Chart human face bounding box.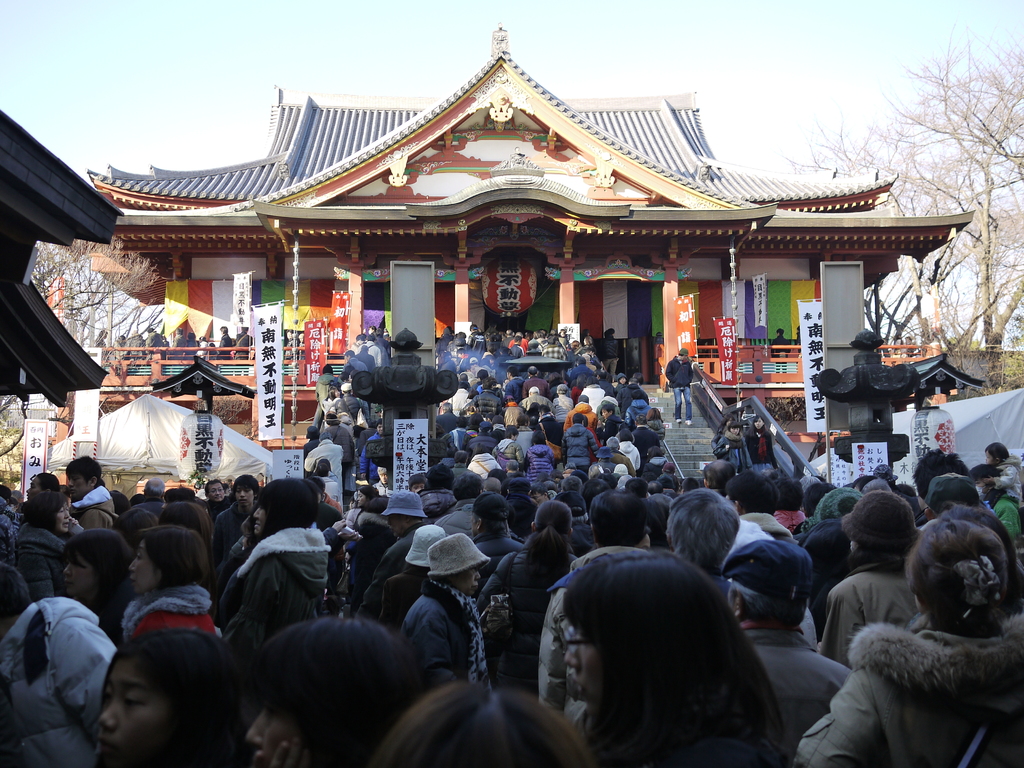
Charted: [x1=375, y1=468, x2=388, y2=487].
